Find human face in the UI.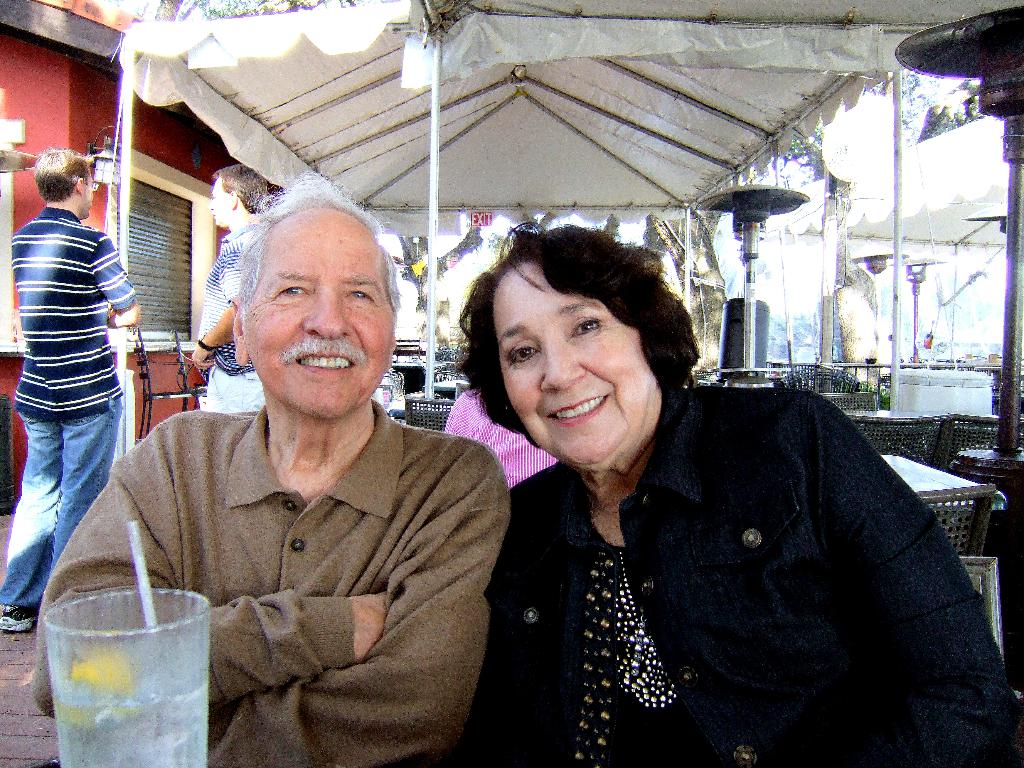
UI element at Rect(251, 218, 396, 421).
